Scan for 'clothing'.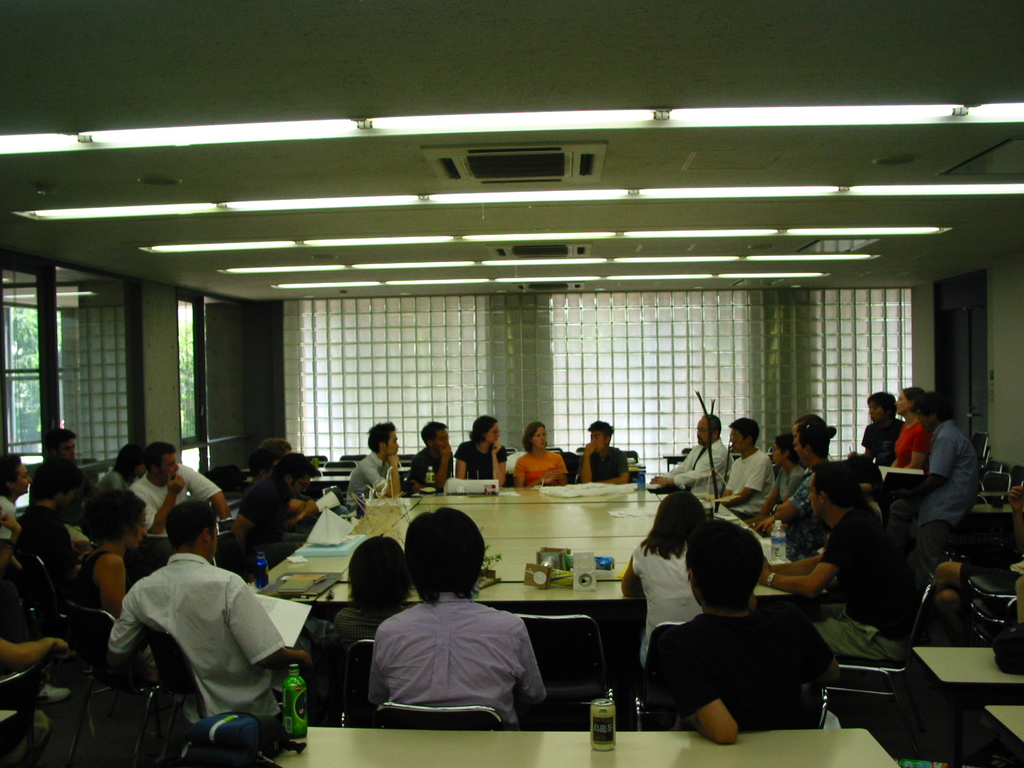
Scan result: select_region(508, 451, 570, 486).
